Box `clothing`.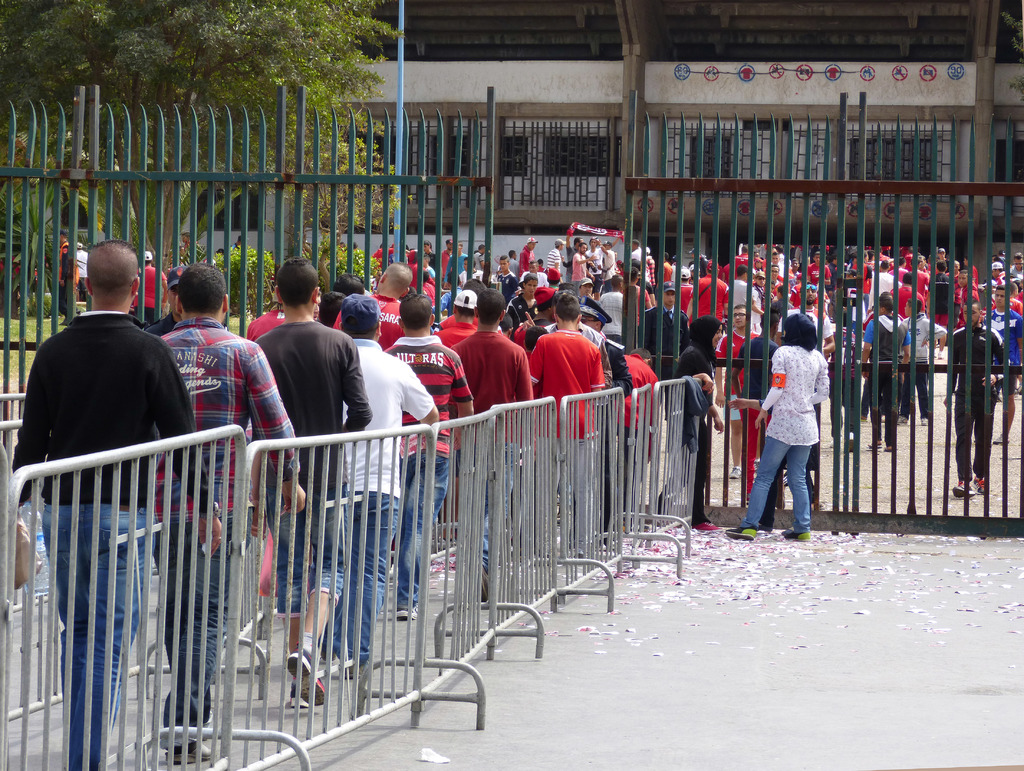
detection(902, 314, 945, 431).
